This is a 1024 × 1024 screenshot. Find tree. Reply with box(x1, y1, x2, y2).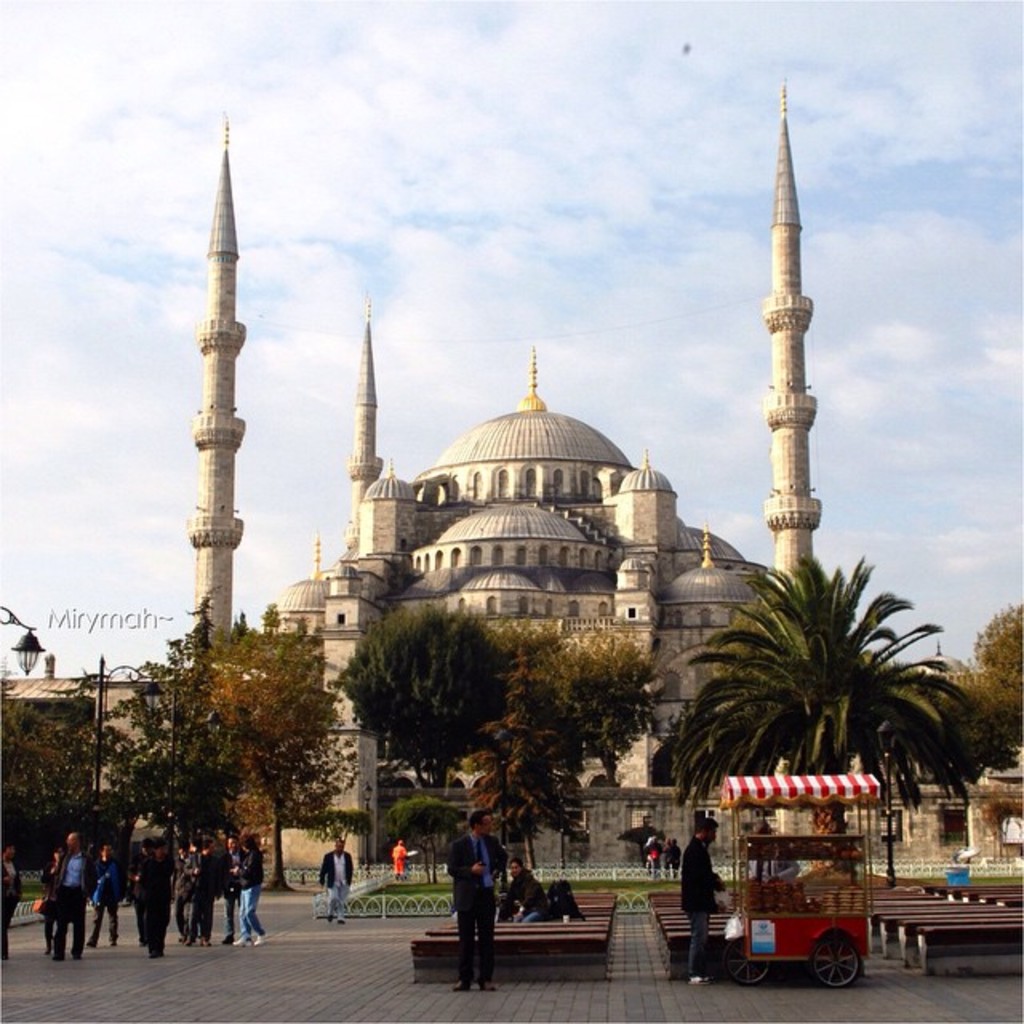
box(328, 597, 517, 789).
